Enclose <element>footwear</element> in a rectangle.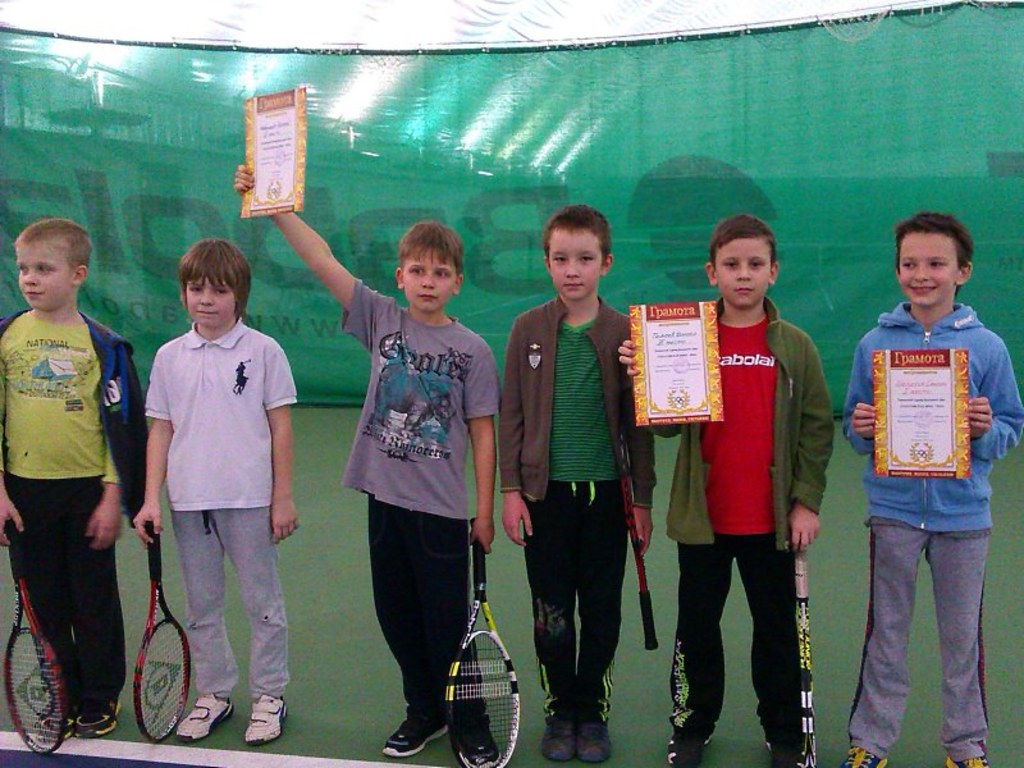
x1=946, y1=755, x2=983, y2=767.
